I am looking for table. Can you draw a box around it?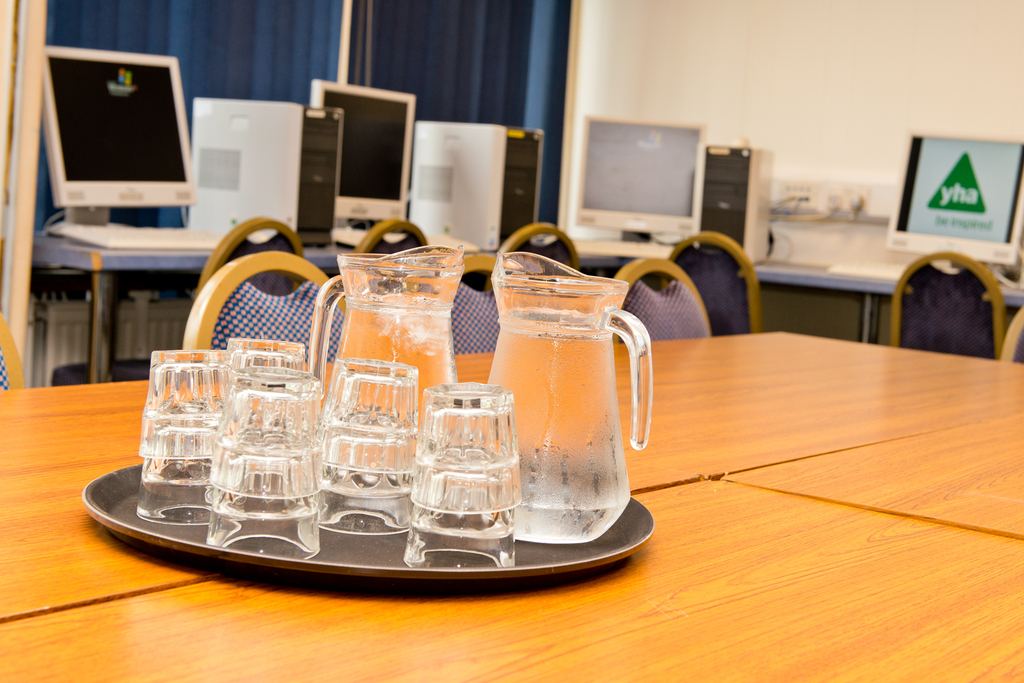
Sure, the bounding box is box(722, 411, 1023, 537).
